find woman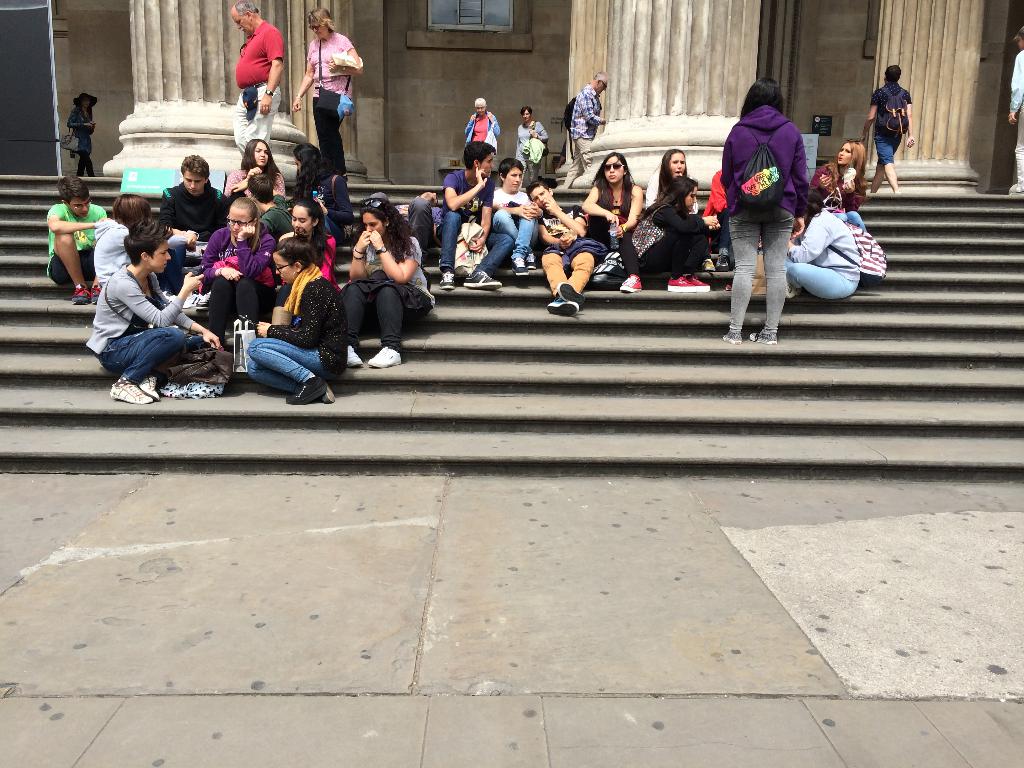
328 182 425 362
